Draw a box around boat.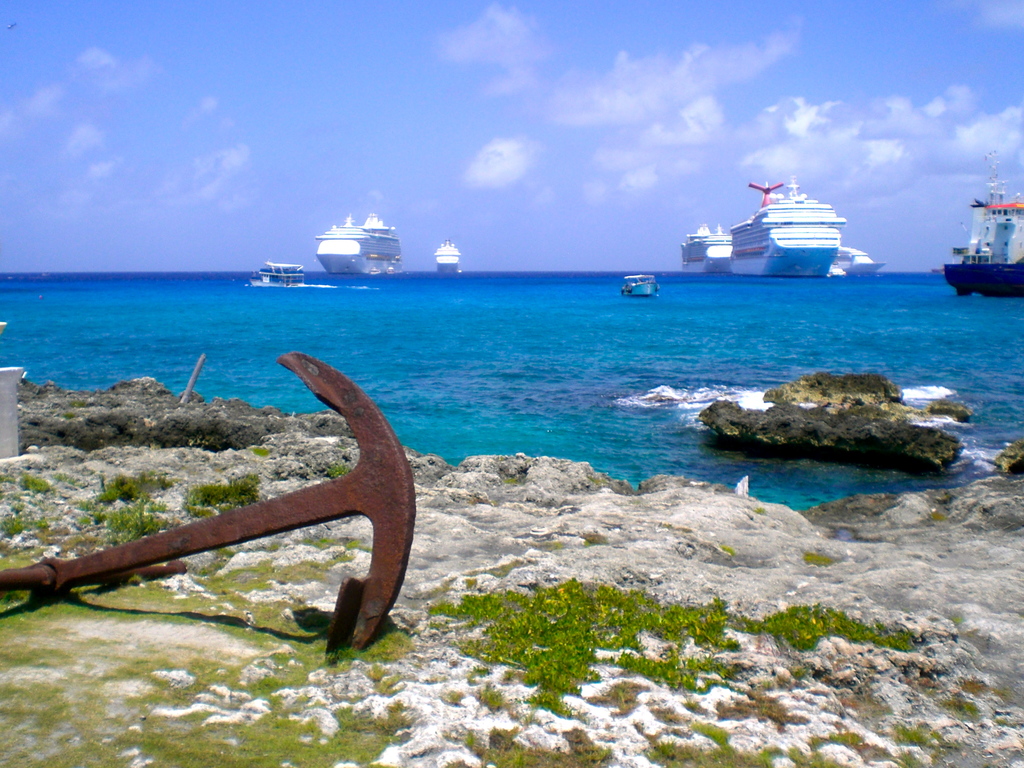
<bbox>431, 232, 471, 284</bbox>.
